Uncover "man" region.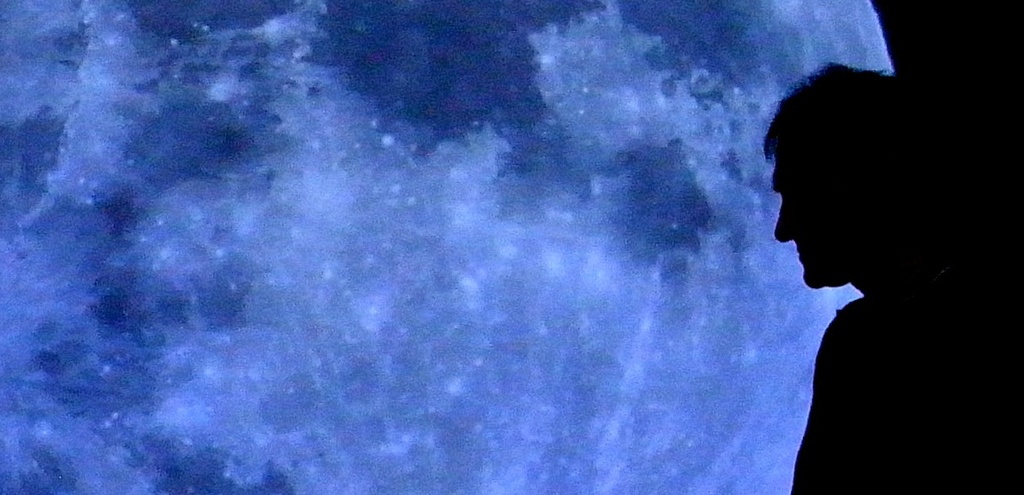
Uncovered: l=758, t=58, r=937, b=494.
